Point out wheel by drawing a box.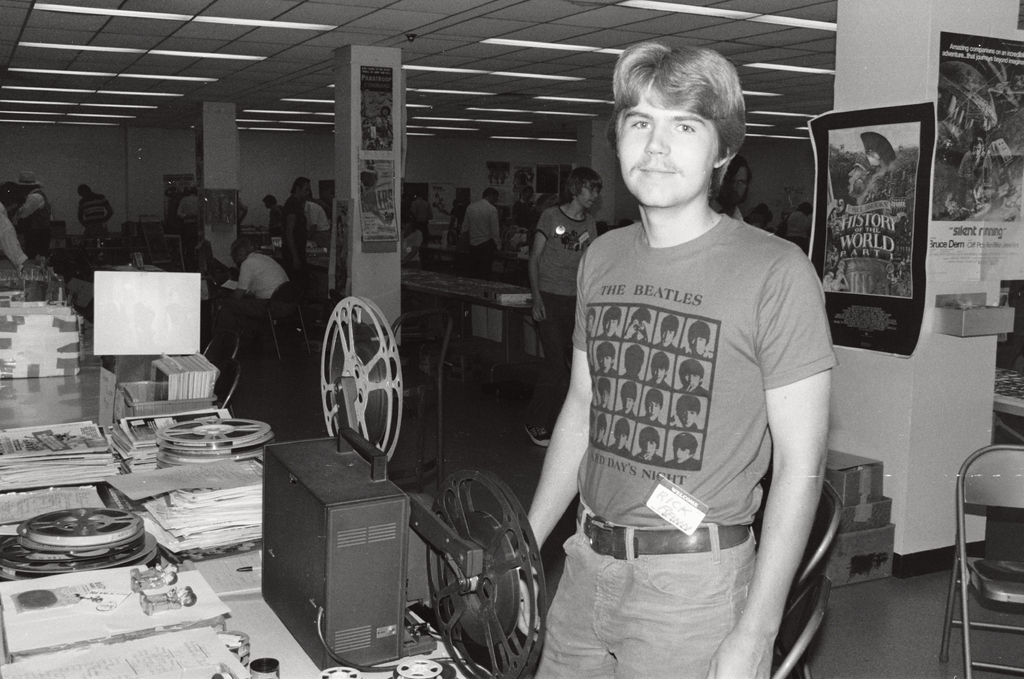
rect(154, 451, 256, 474).
